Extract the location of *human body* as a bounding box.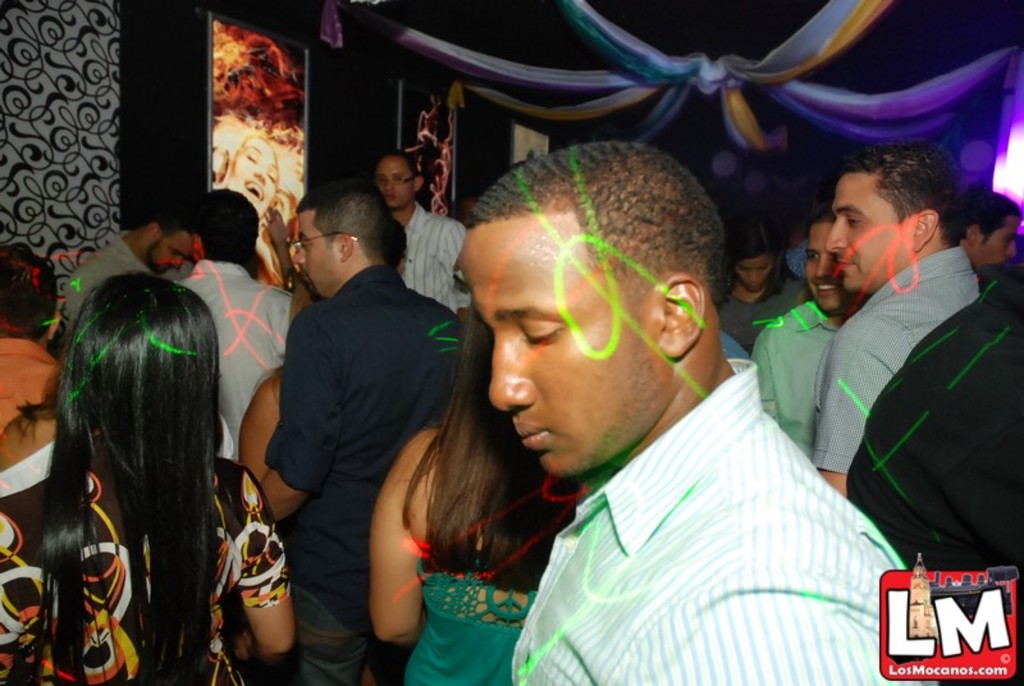
59 205 204 334.
